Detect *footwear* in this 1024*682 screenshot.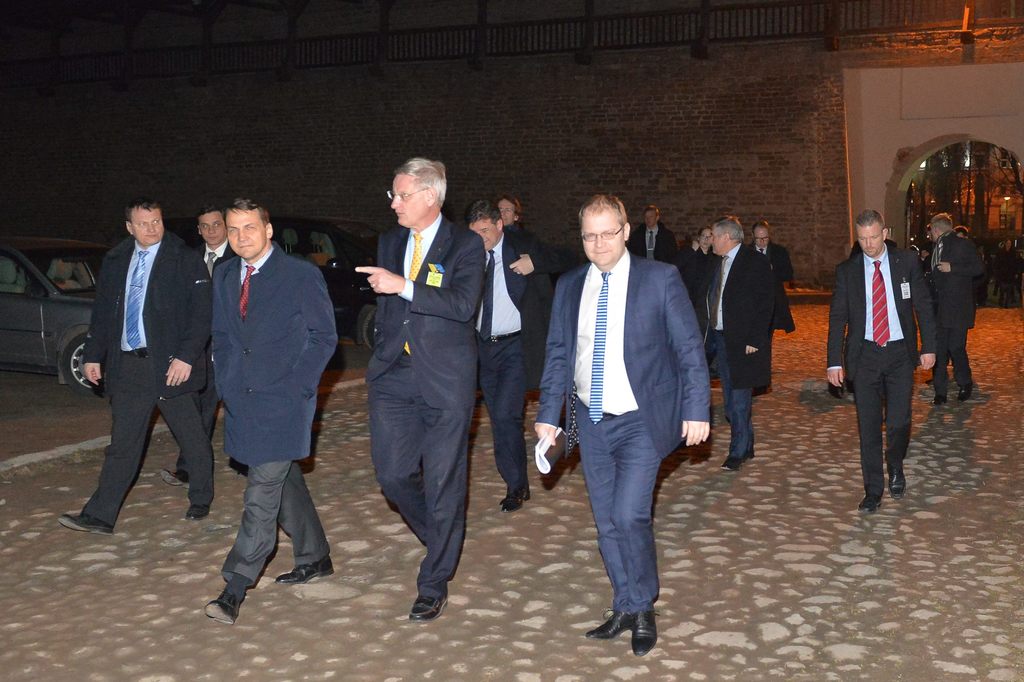
Detection: pyautogui.locateOnScreen(838, 373, 855, 397).
